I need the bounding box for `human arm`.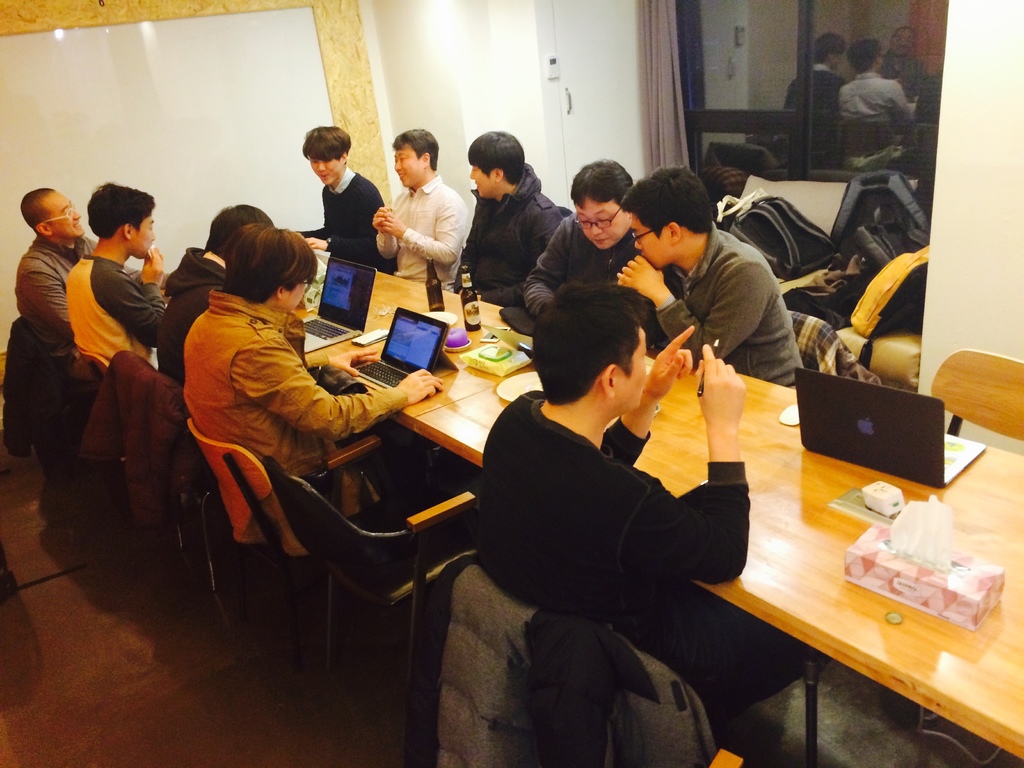
Here it is: crop(612, 246, 776, 356).
